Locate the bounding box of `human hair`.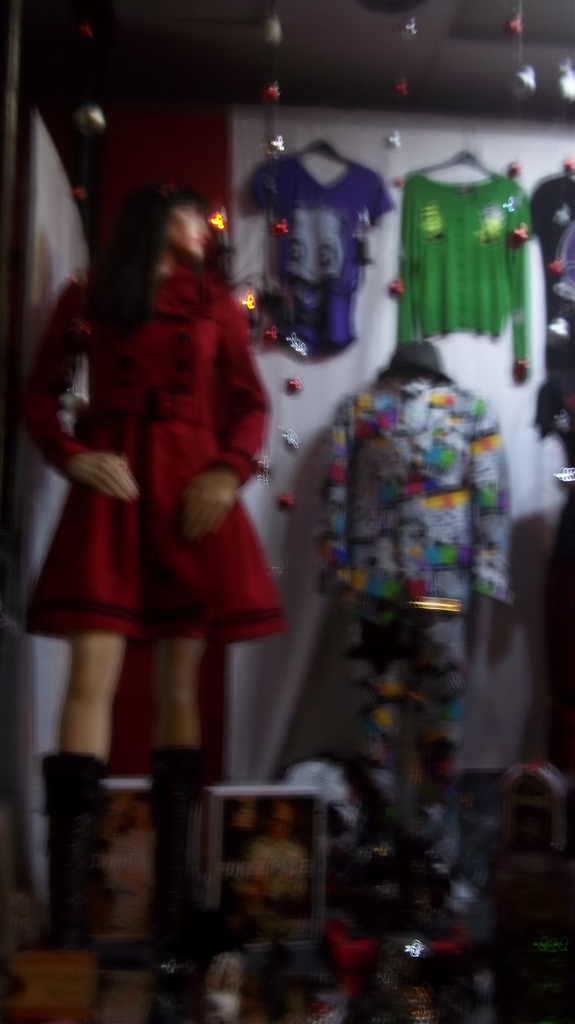
Bounding box: x1=85, y1=166, x2=212, y2=355.
